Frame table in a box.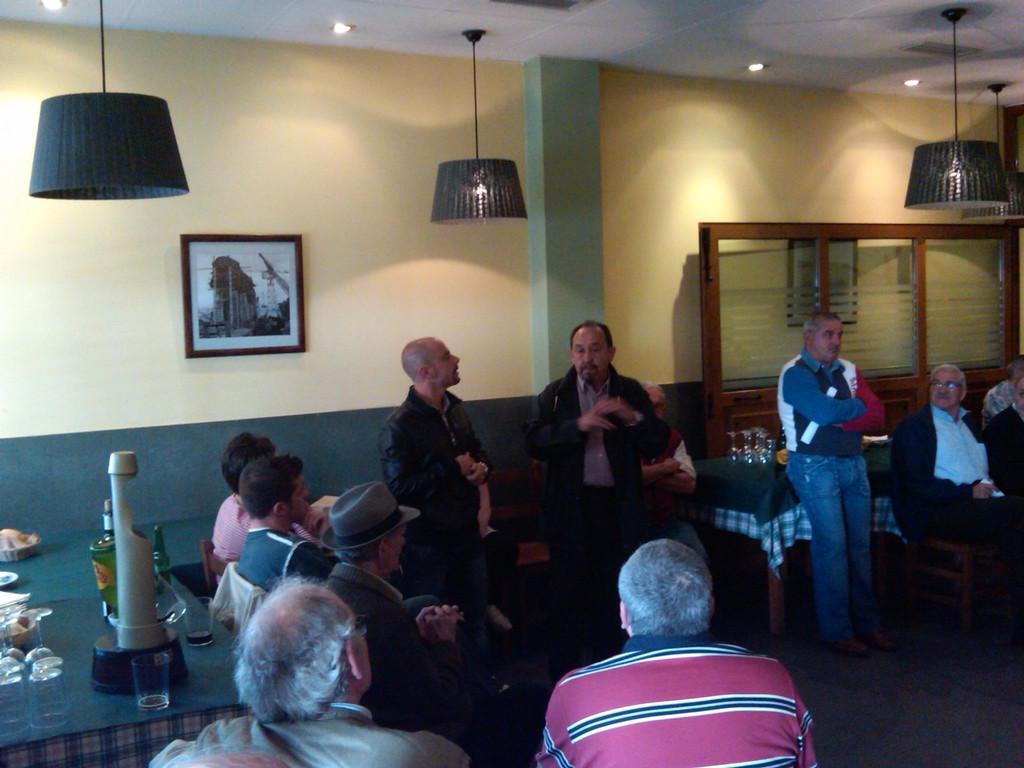
0, 520, 216, 607.
